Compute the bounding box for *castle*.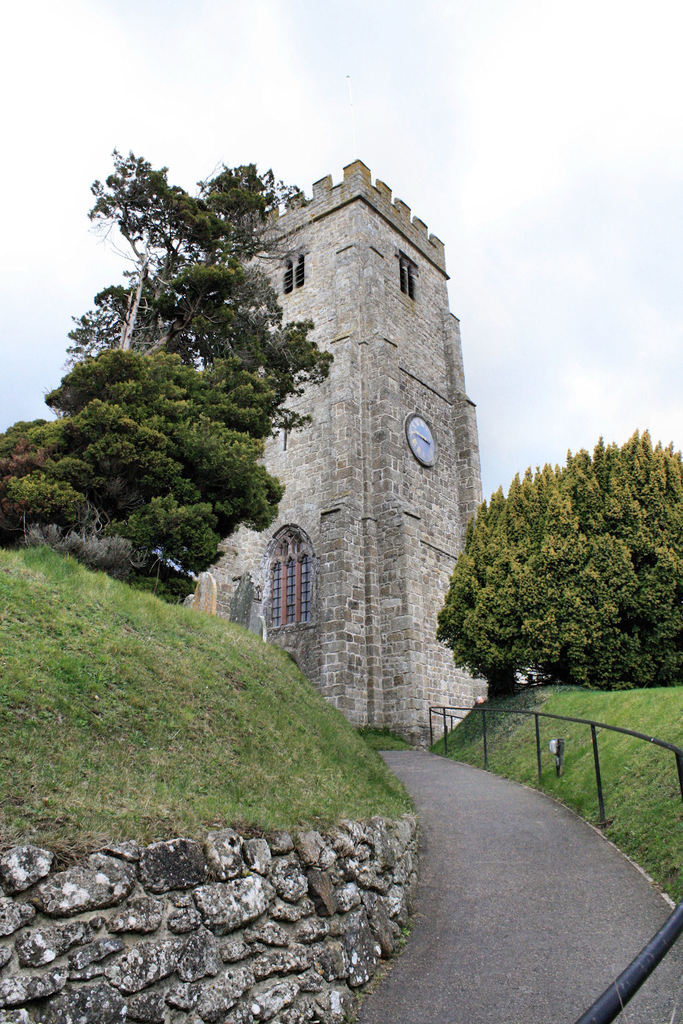
bbox(117, 140, 501, 772).
